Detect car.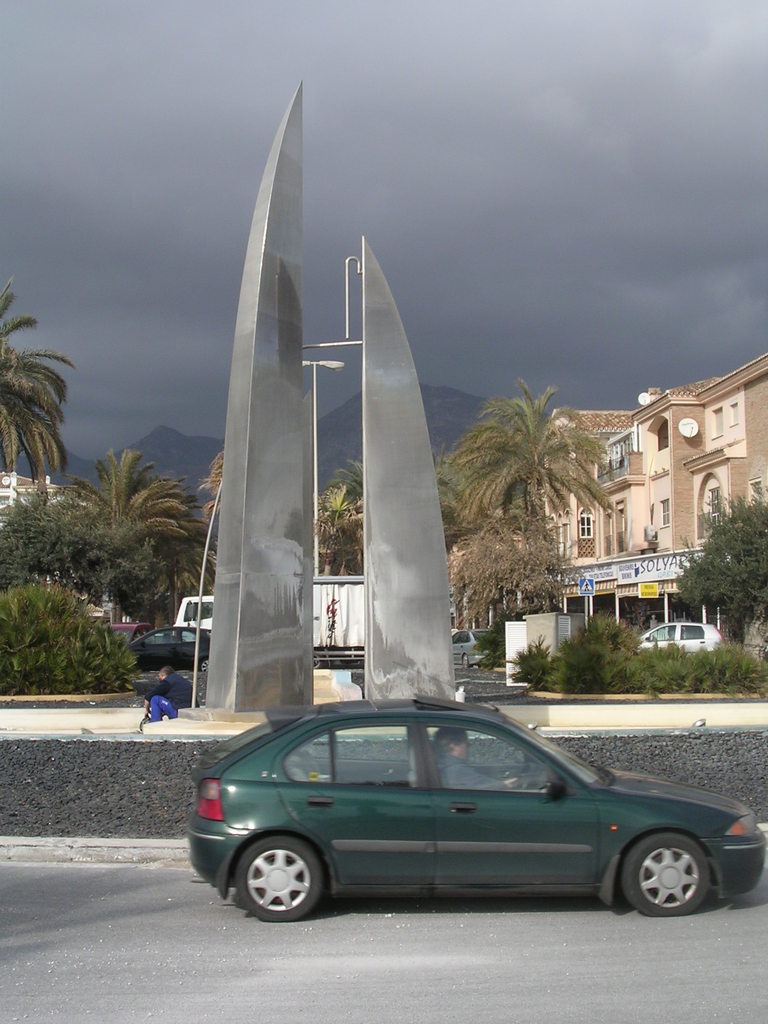
Detected at rect(89, 617, 147, 652).
